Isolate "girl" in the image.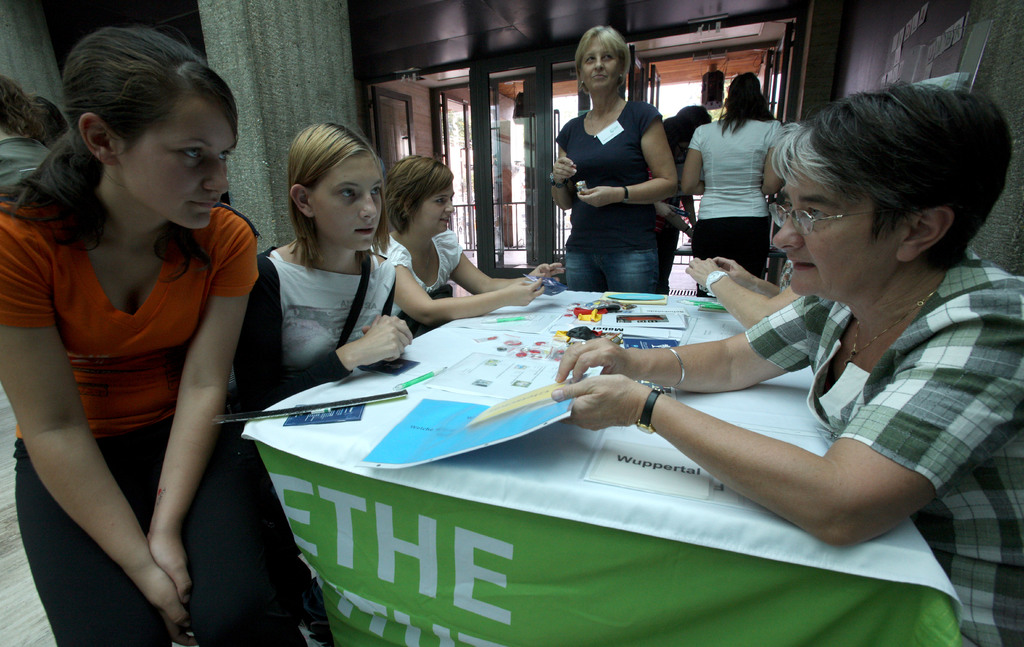
Isolated region: bbox=[0, 22, 289, 646].
